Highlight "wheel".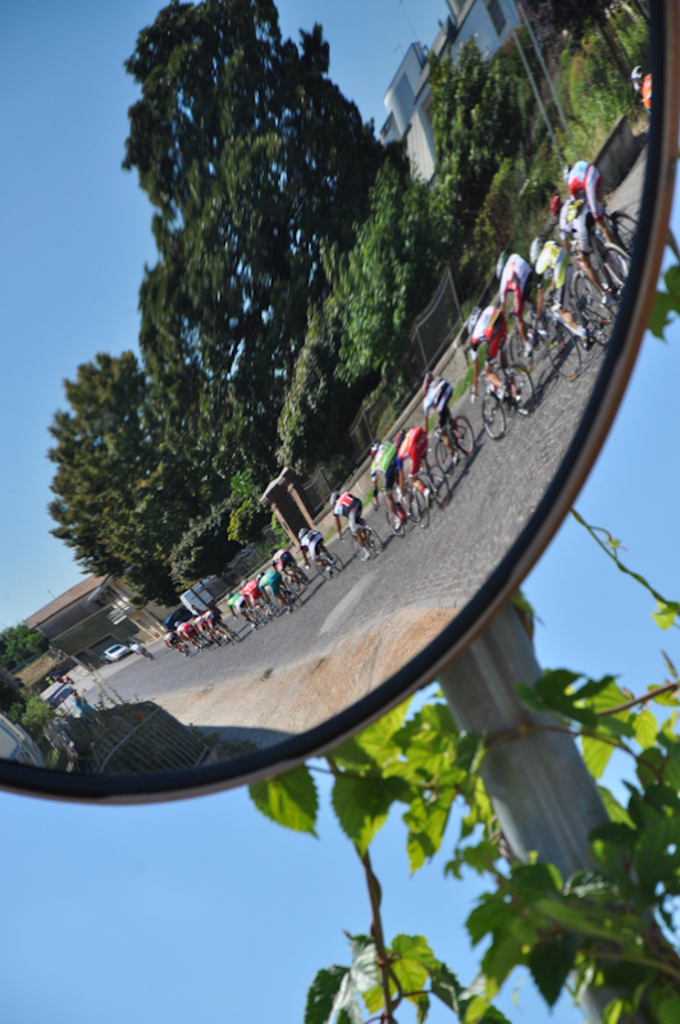
Highlighted region: left=595, top=244, right=635, bottom=293.
